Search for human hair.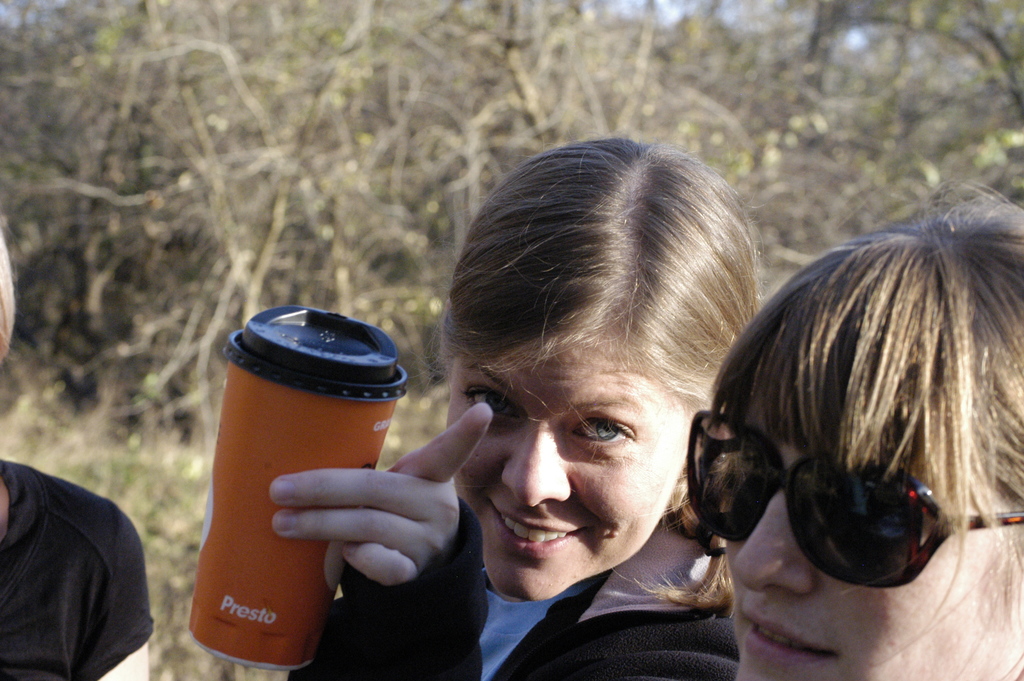
Found at <region>699, 174, 1023, 680</region>.
